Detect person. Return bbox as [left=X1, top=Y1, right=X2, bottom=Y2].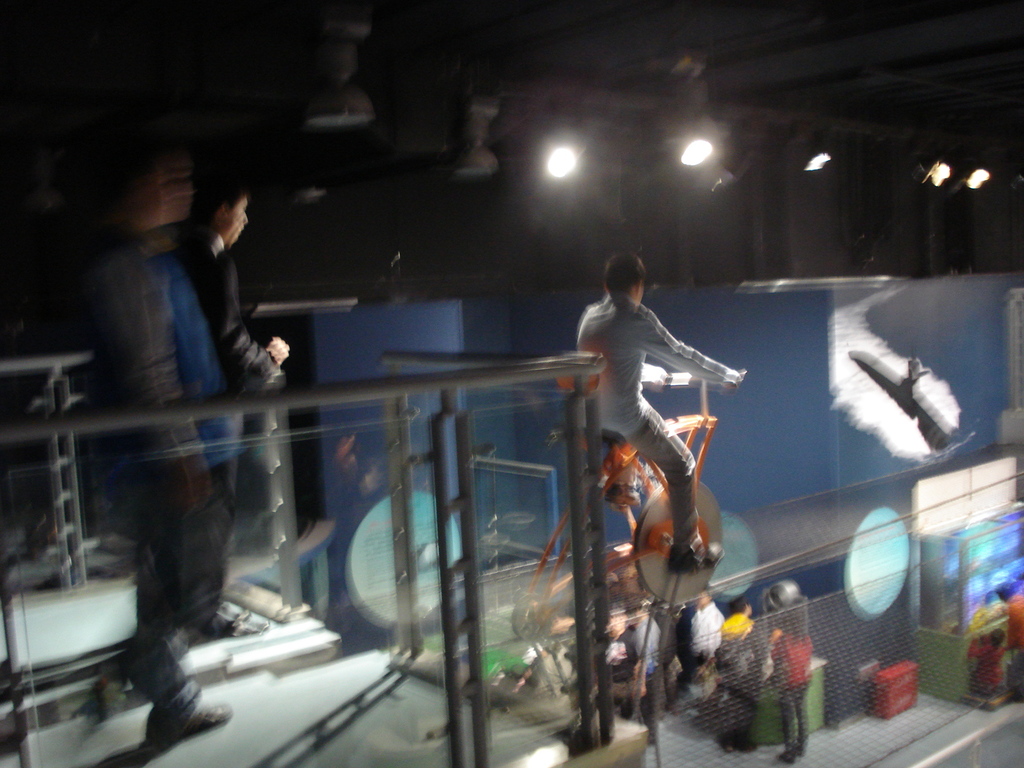
[left=570, top=247, right=738, bottom=579].
